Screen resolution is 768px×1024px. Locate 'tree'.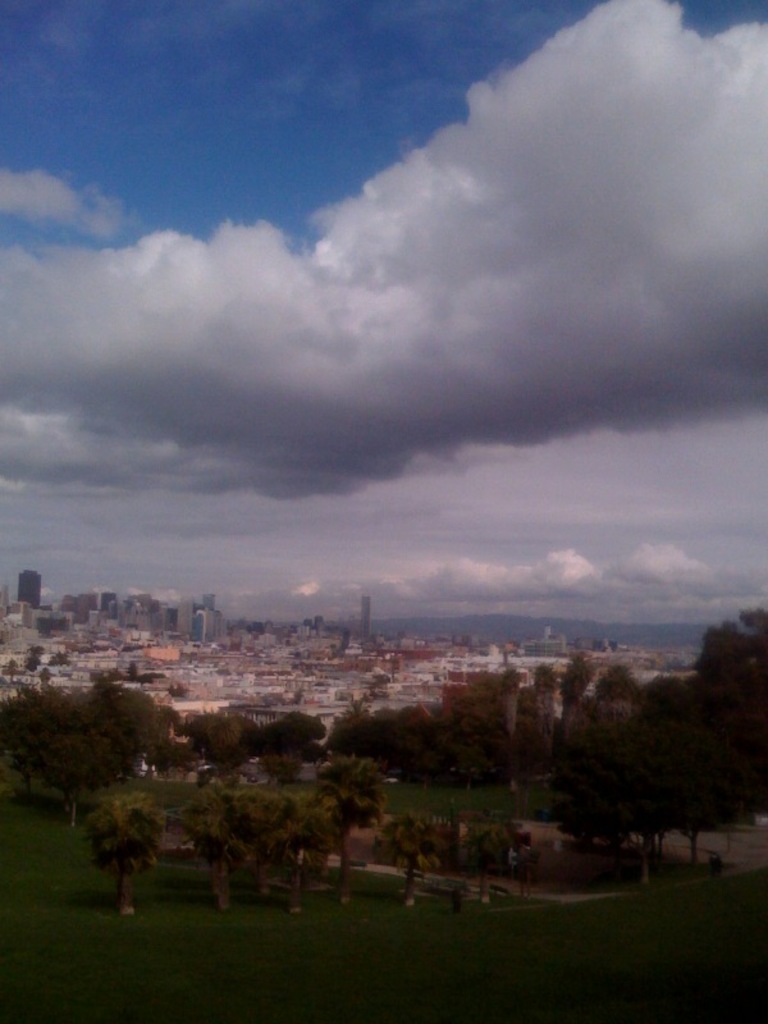
[694, 590, 767, 813].
